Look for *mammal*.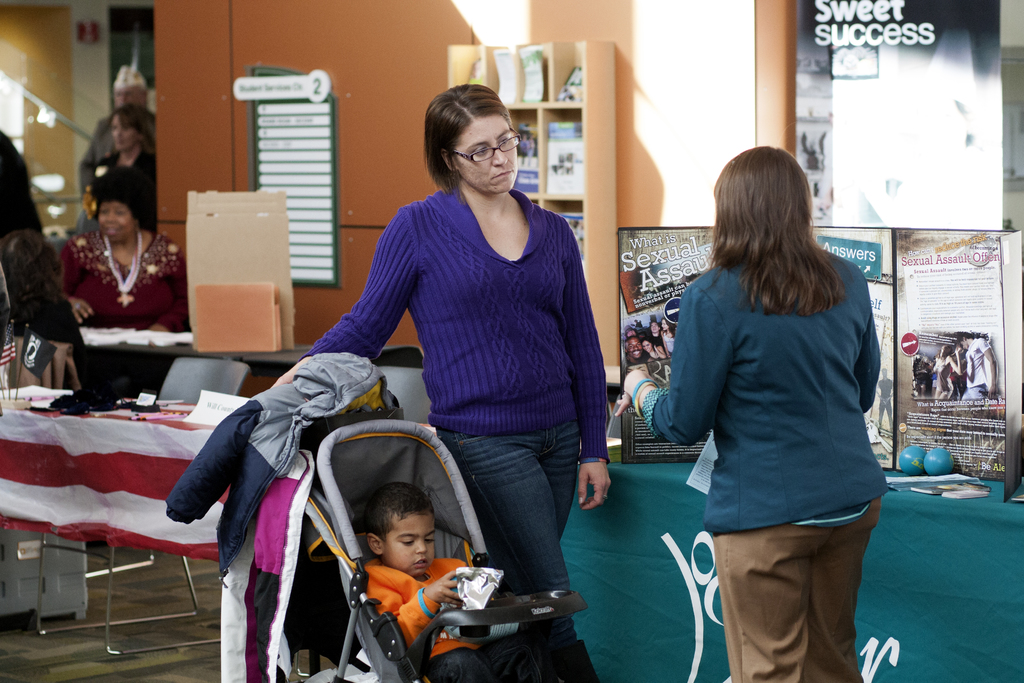
Found: bbox(932, 341, 963, 400).
